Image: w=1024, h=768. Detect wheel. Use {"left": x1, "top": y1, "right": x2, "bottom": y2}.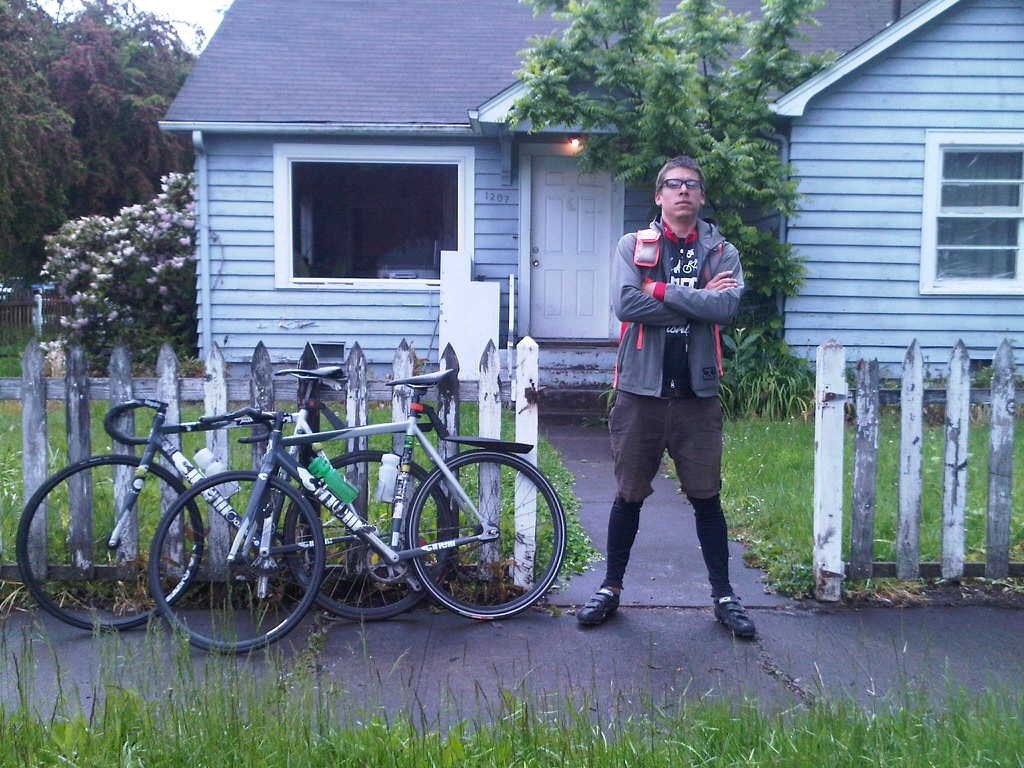
{"left": 144, "top": 467, "right": 305, "bottom": 651}.
